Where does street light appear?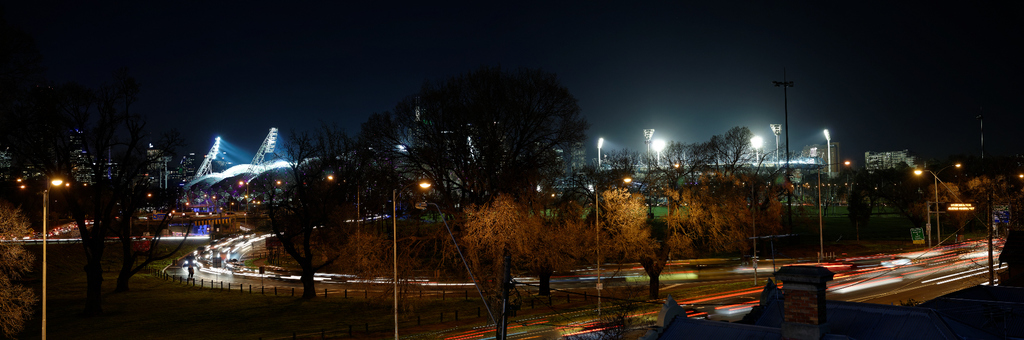
Appears at [181, 203, 190, 236].
